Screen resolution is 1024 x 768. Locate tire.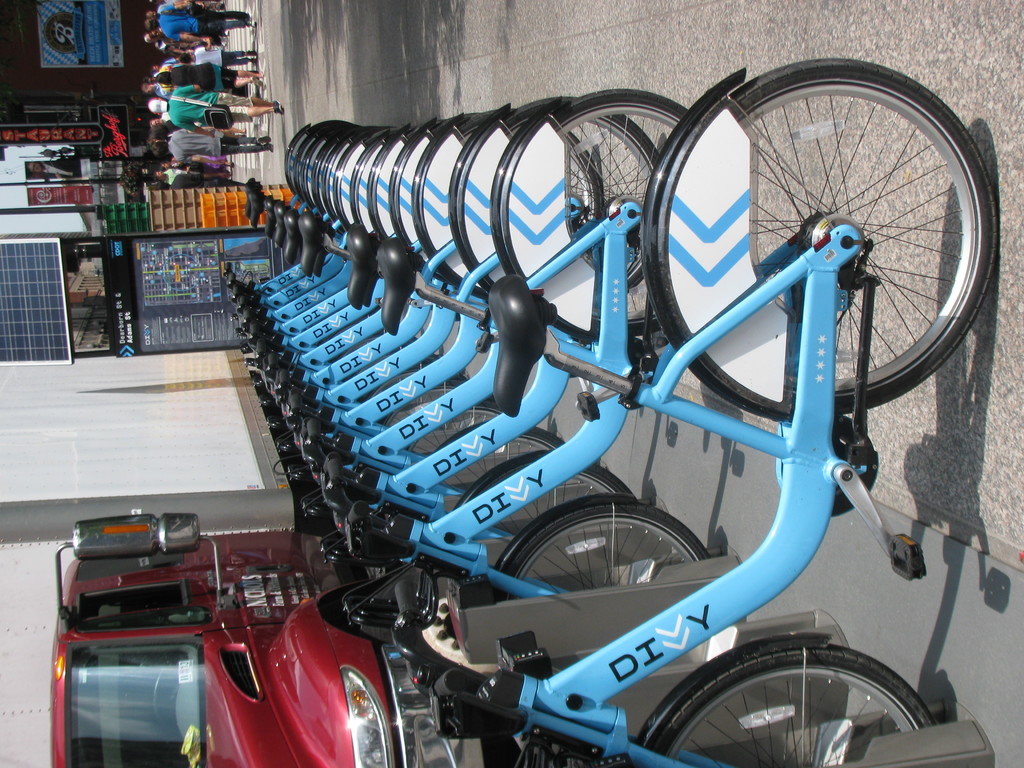
x1=351, y1=596, x2=395, y2=643.
